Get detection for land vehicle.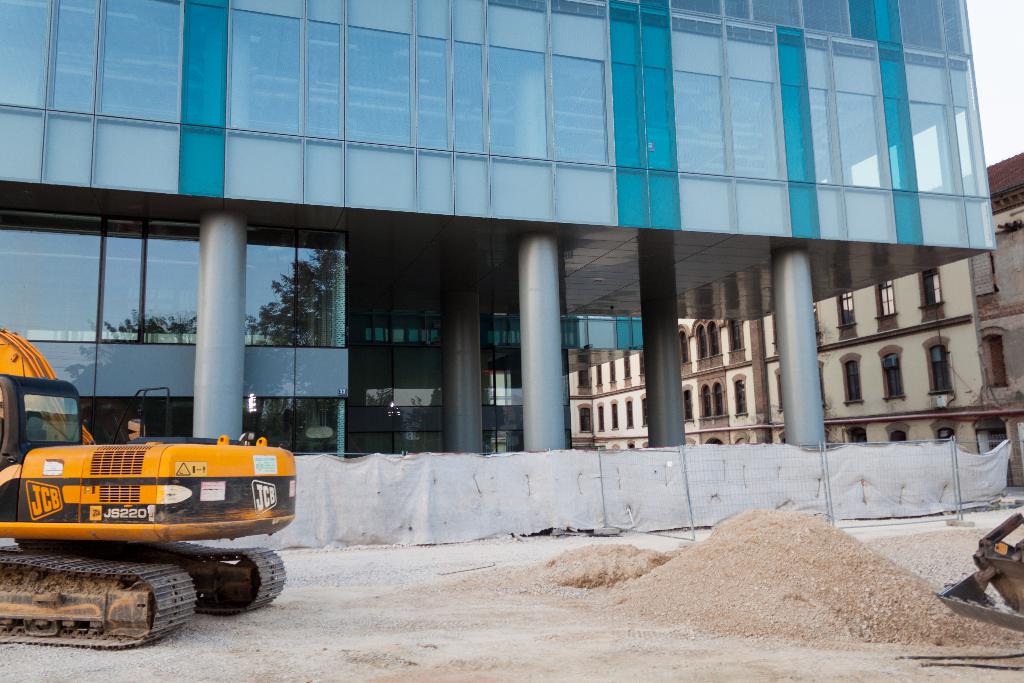
Detection: rect(0, 324, 303, 655).
